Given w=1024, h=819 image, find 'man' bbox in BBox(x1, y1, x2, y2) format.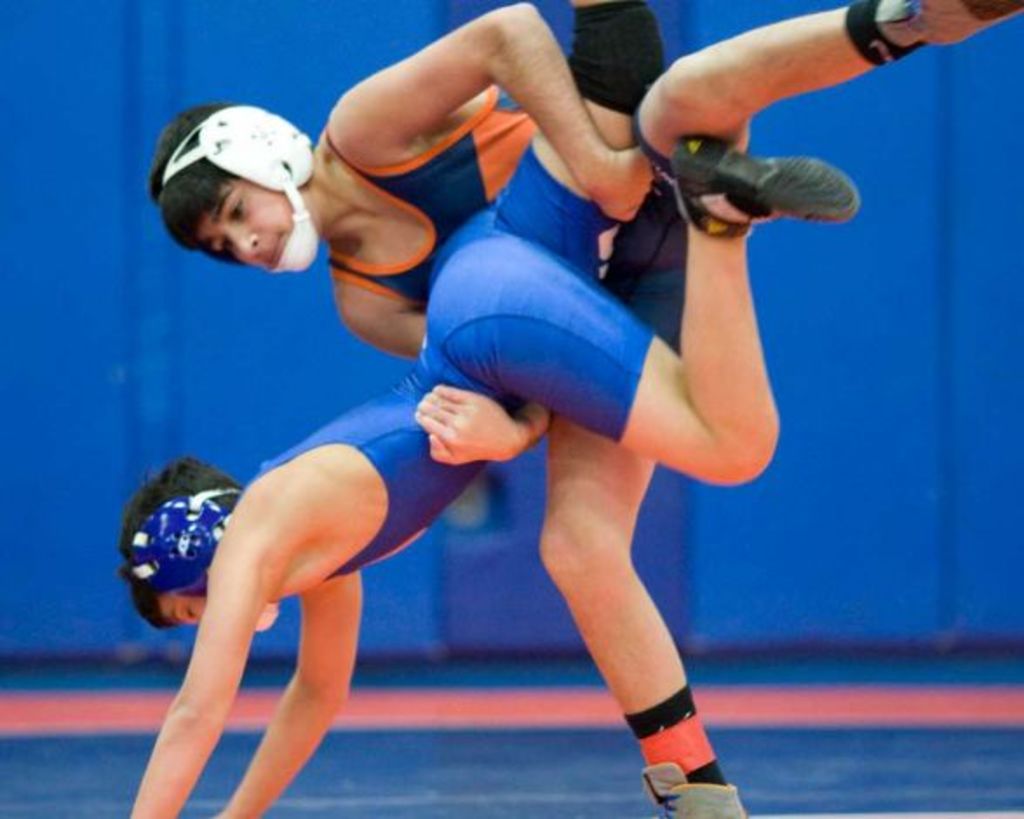
BBox(150, 0, 1022, 817).
